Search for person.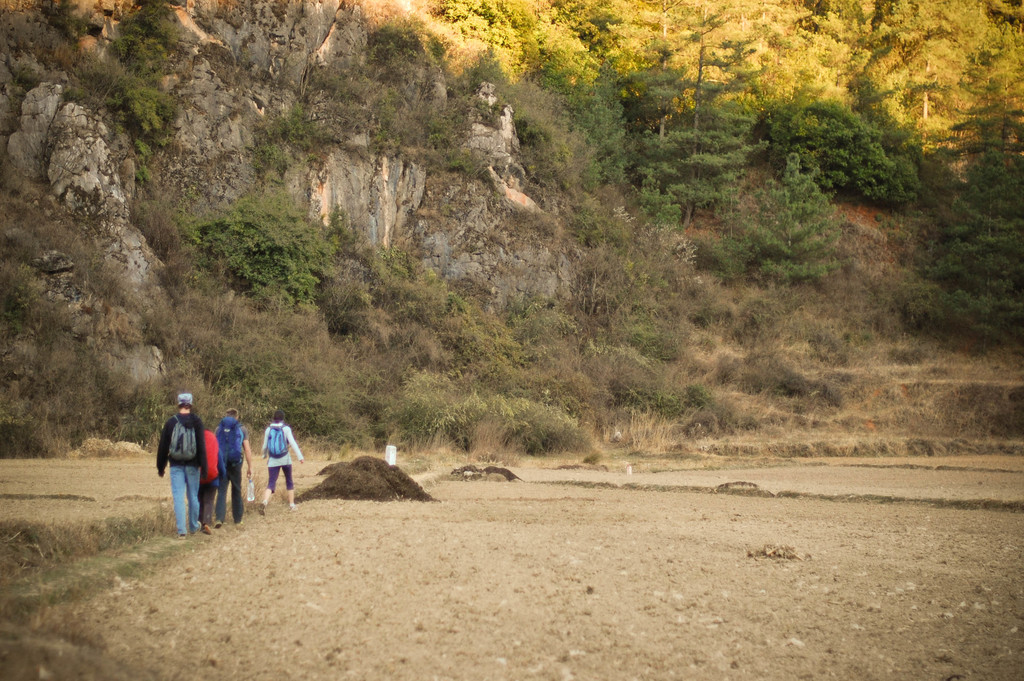
Found at {"left": 214, "top": 409, "right": 252, "bottom": 527}.
